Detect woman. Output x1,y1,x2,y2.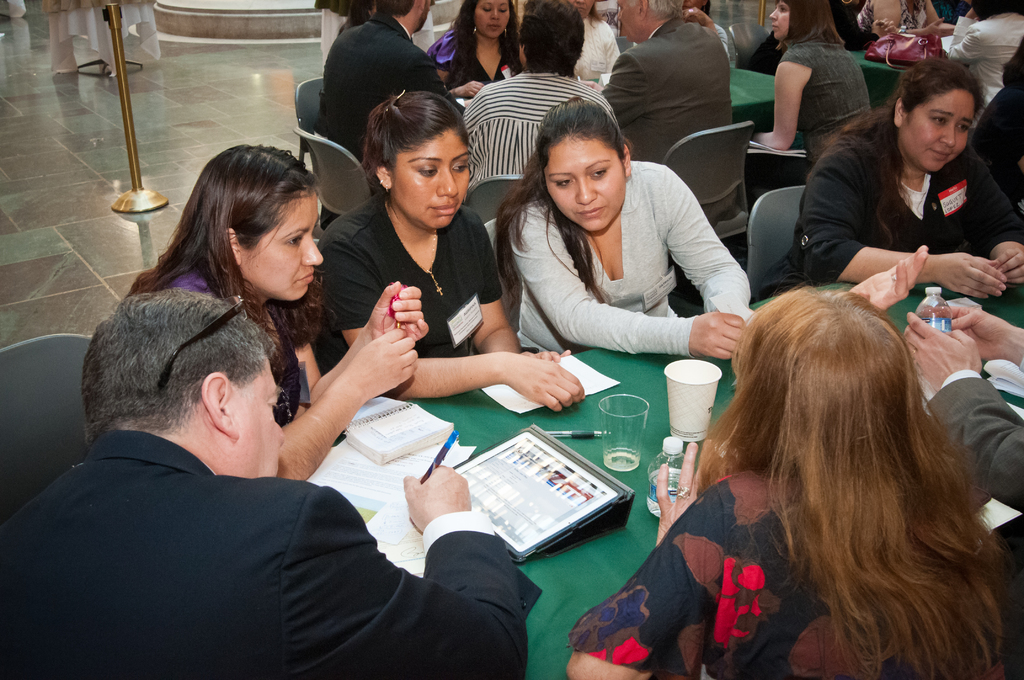
563,0,623,86.
